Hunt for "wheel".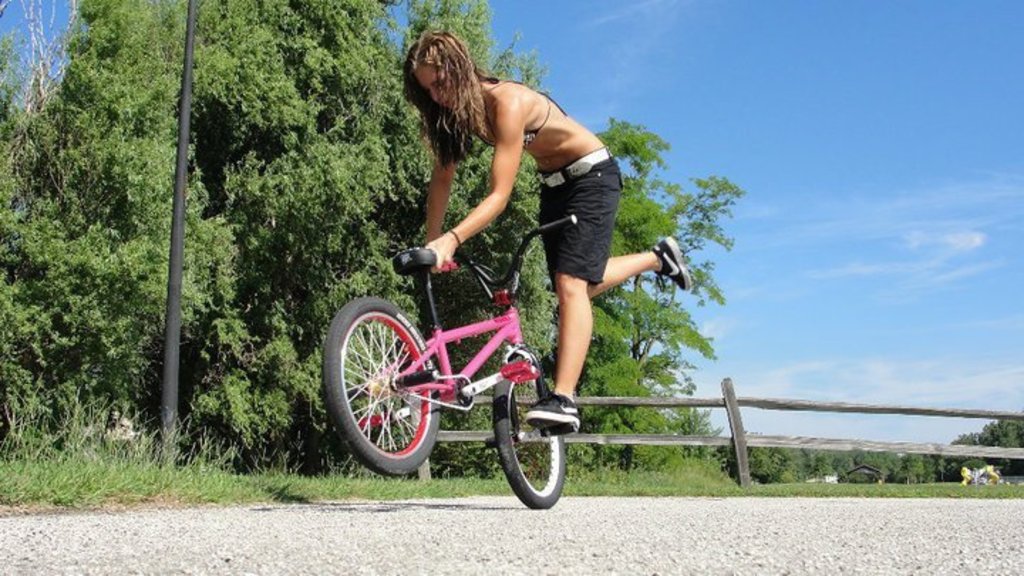
Hunted down at 451:373:478:408.
